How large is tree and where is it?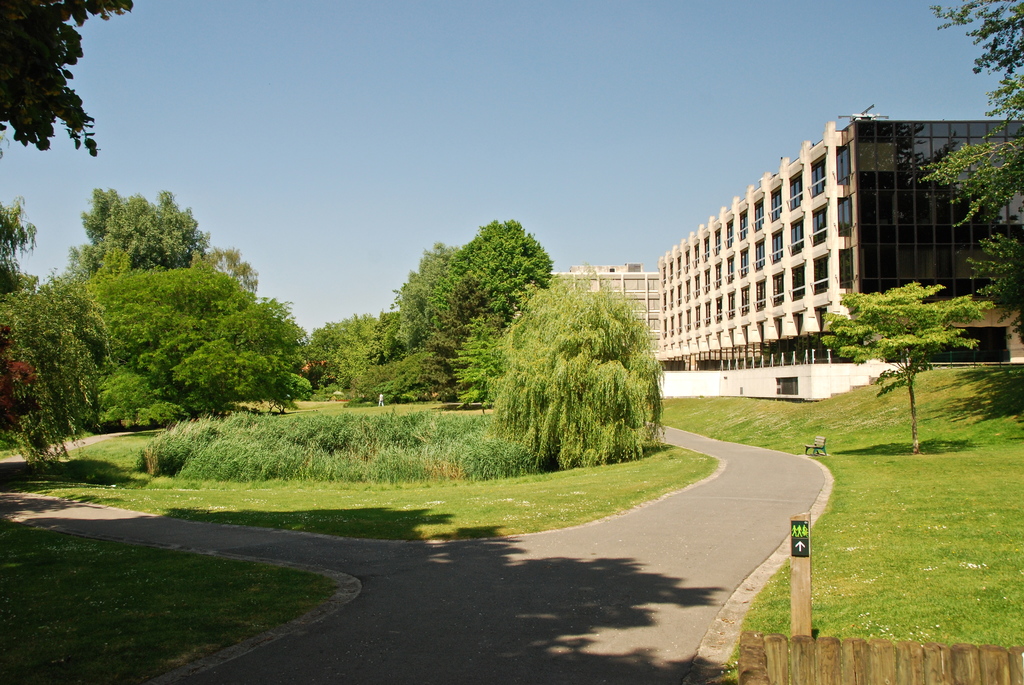
Bounding box: (x1=390, y1=281, x2=426, y2=353).
